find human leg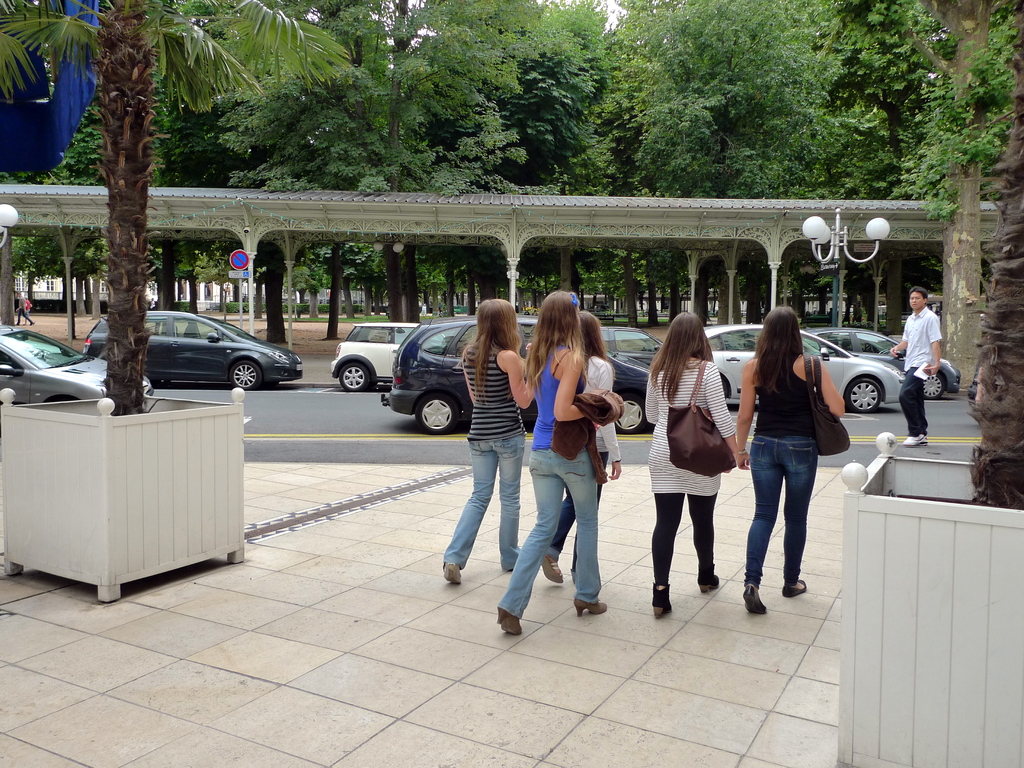
rect(451, 442, 495, 580)
